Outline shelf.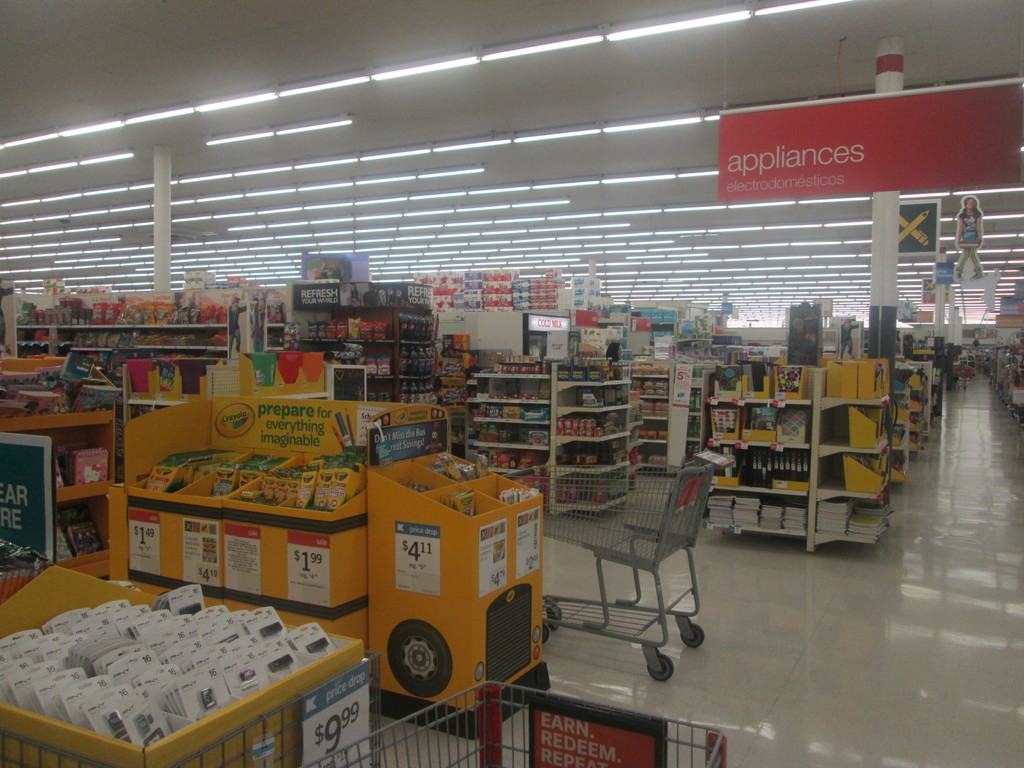
Outline: box=[554, 462, 625, 515].
